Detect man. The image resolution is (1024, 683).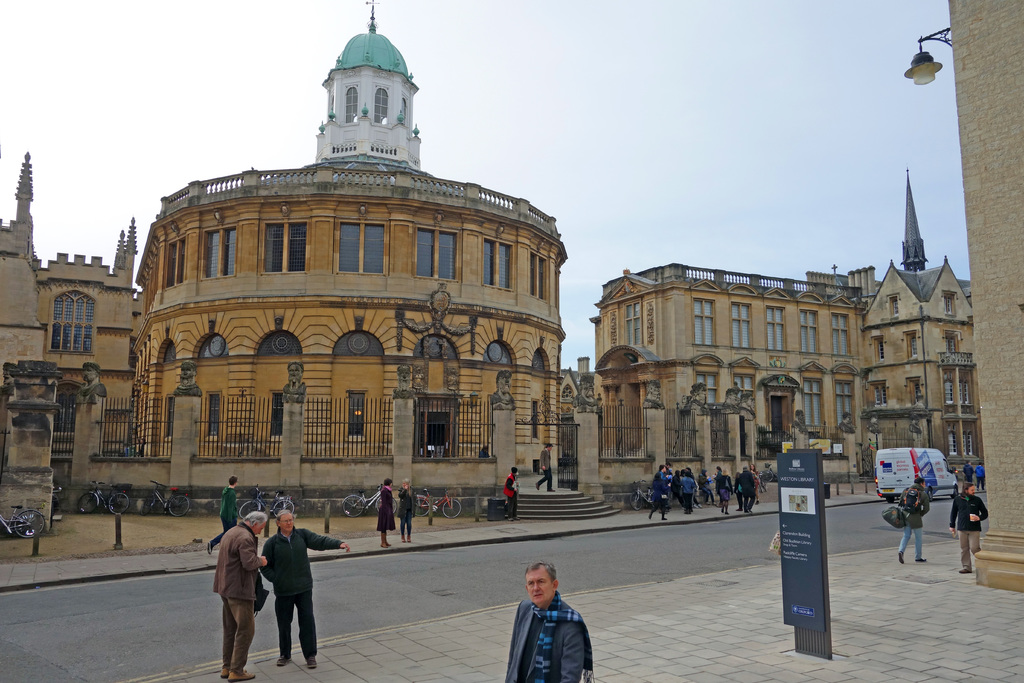
rect(172, 361, 200, 397).
